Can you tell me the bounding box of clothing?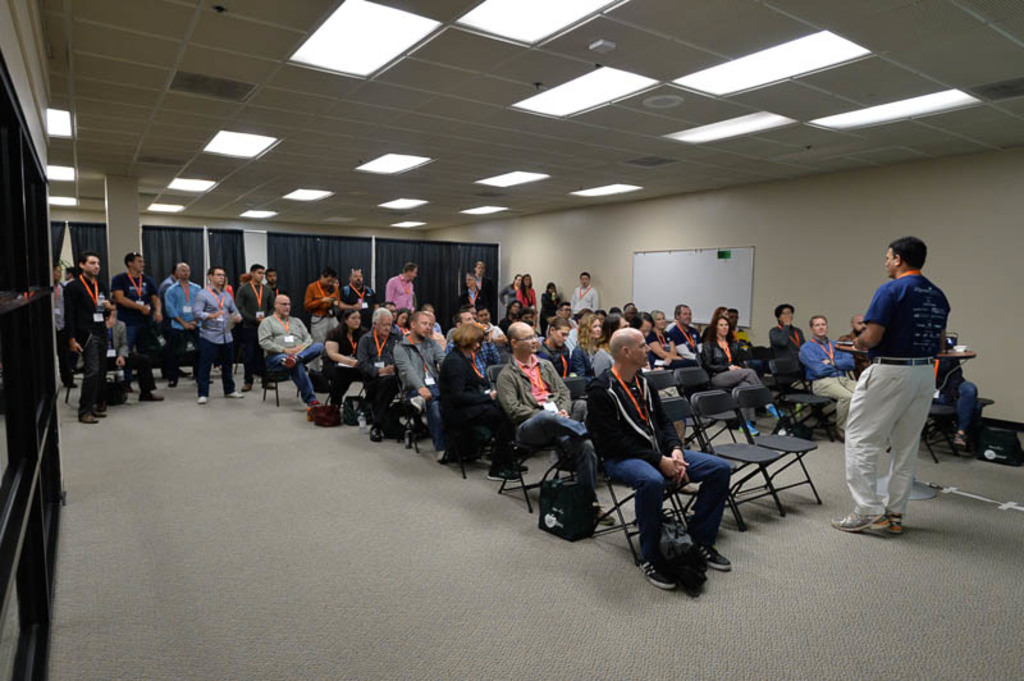
60 269 111 411.
